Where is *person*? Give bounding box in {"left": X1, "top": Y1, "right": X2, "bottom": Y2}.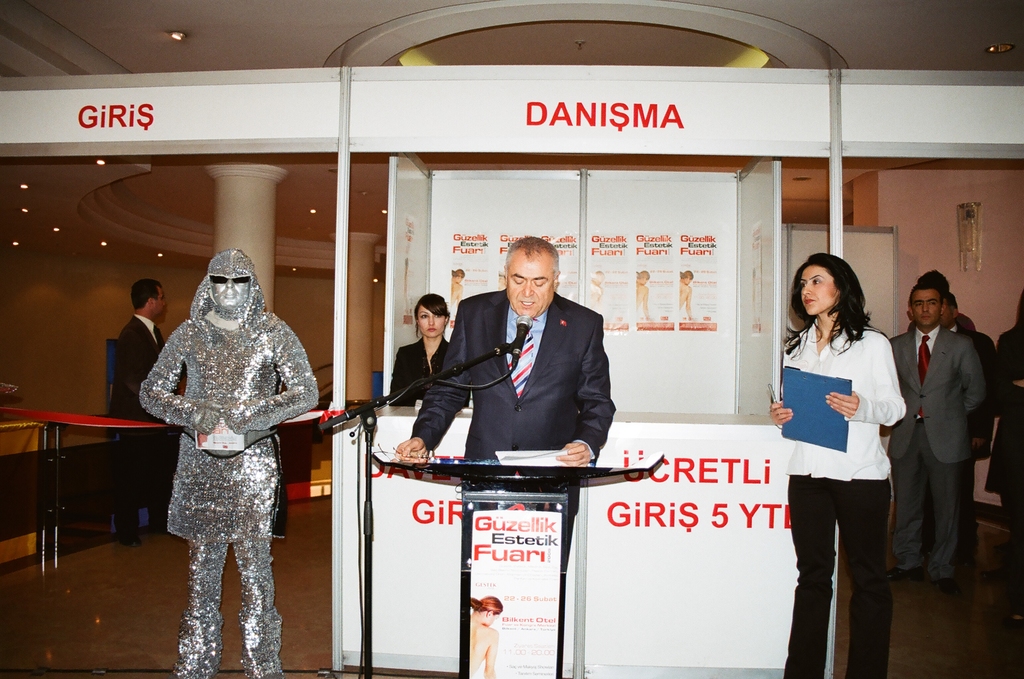
{"left": 107, "top": 276, "right": 170, "bottom": 539}.
